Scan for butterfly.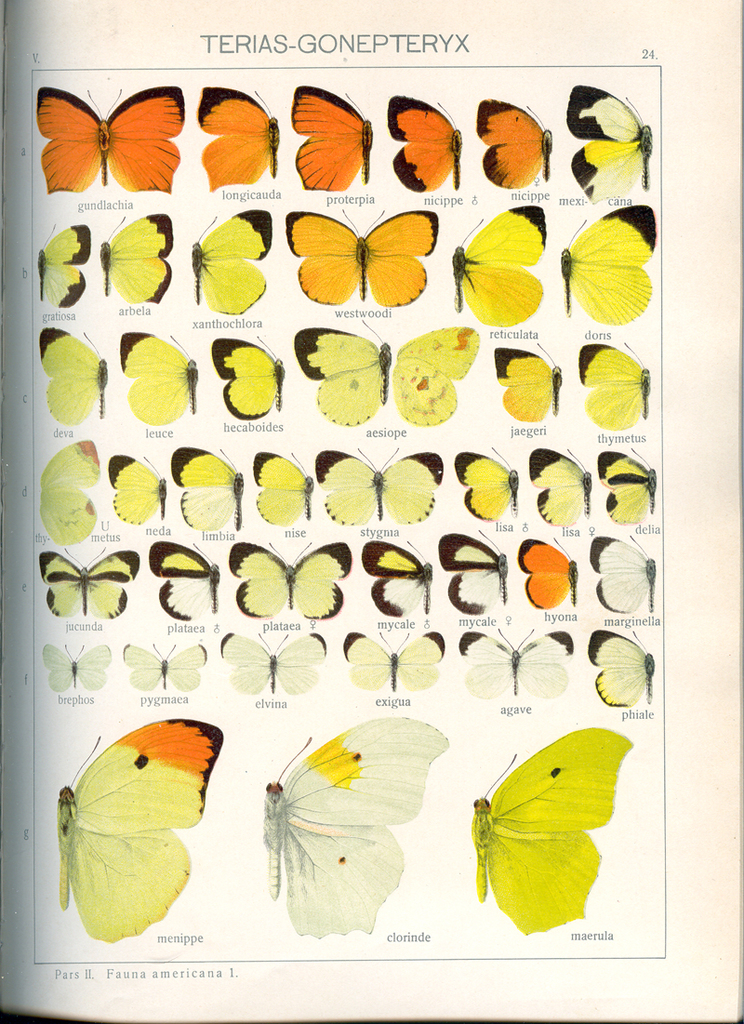
Scan result: left=523, top=441, right=595, bottom=531.
